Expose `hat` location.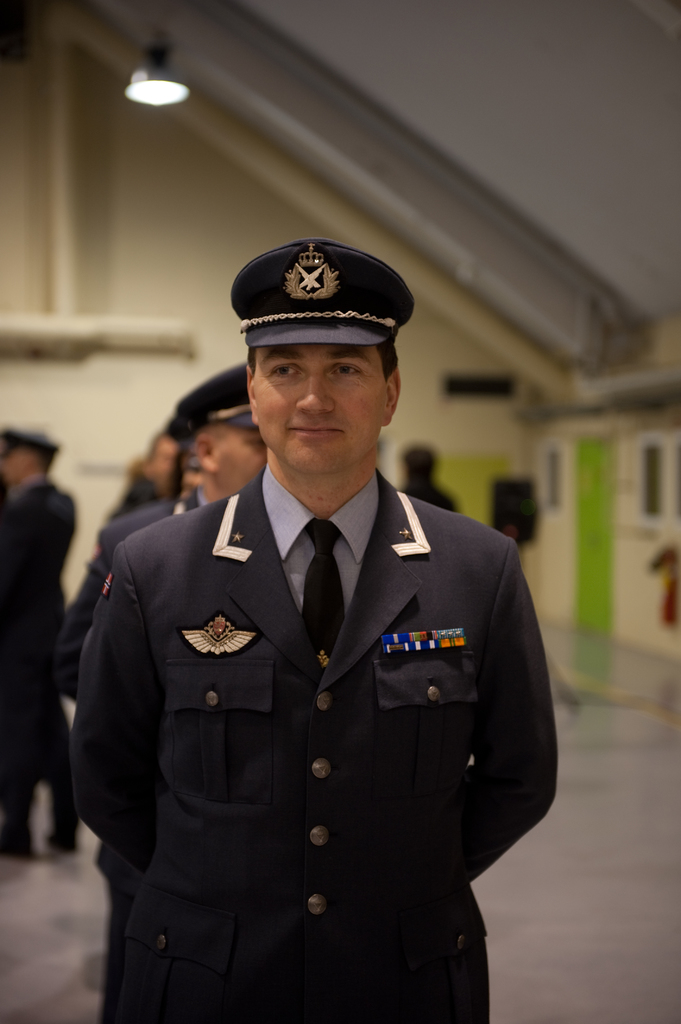
Exposed at 0:428:61:466.
